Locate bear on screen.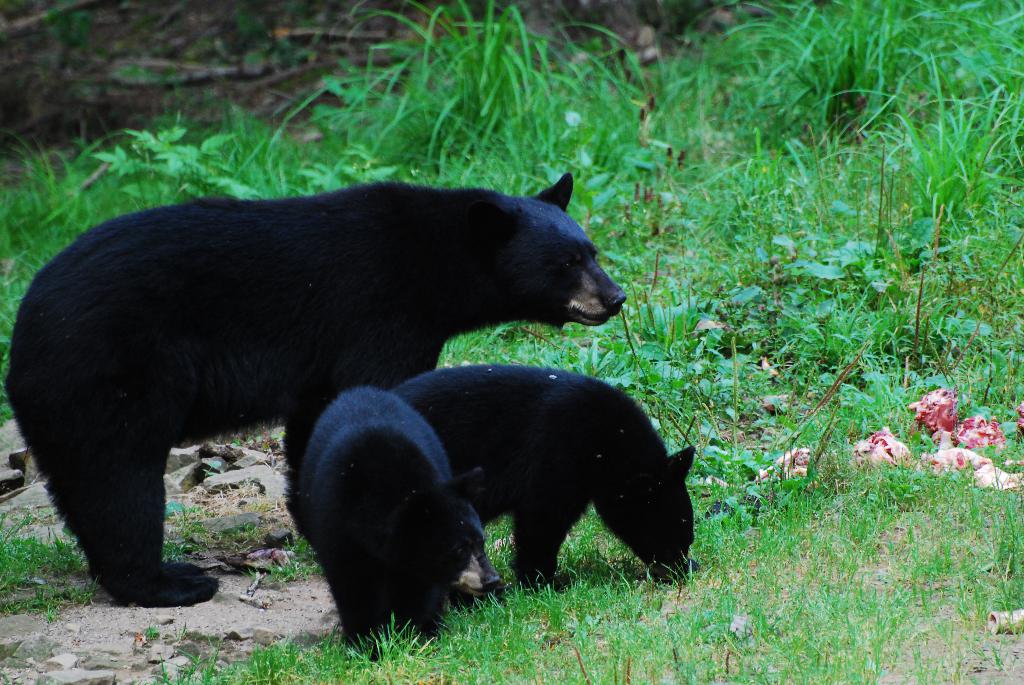
On screen at {"left": 295, "top": 383, "right": 505, "bottom": 661}.
